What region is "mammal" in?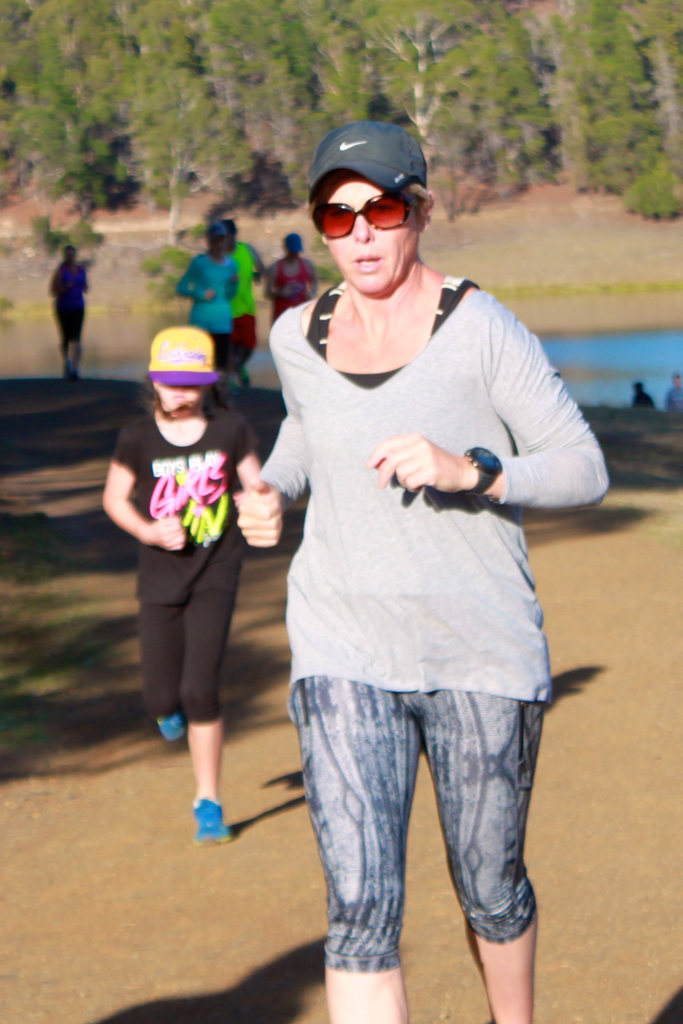
229/221/265/389.
